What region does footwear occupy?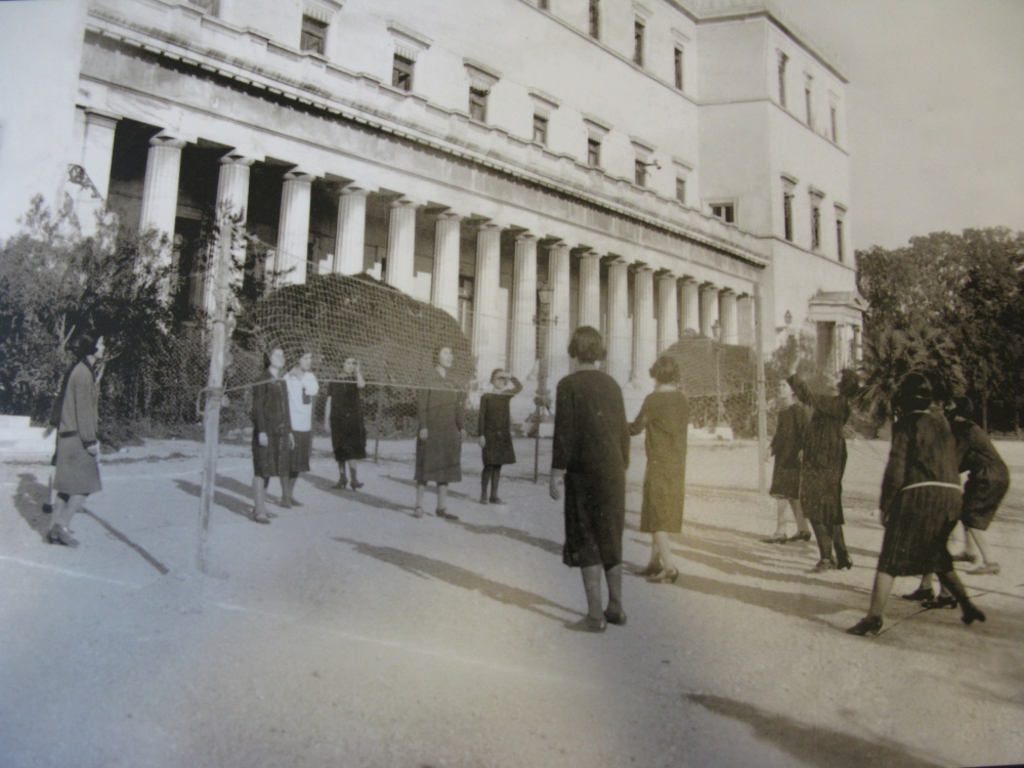
left=963, top=605, right=986, bottom=624.
